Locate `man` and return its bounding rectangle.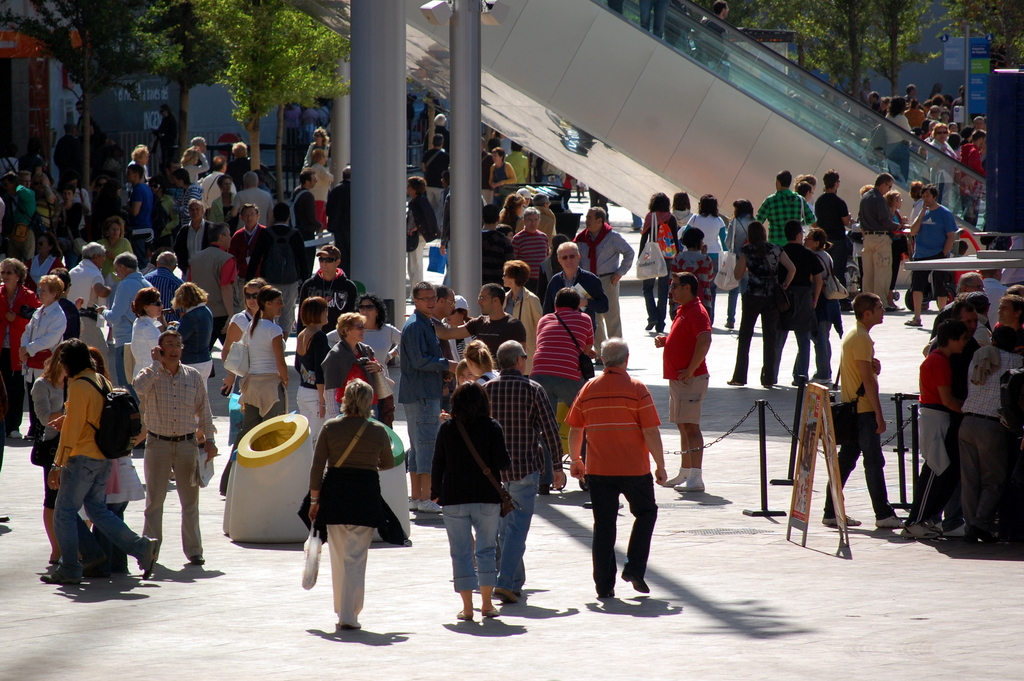
x1=433, y1=284, x2=455, y2=413.
